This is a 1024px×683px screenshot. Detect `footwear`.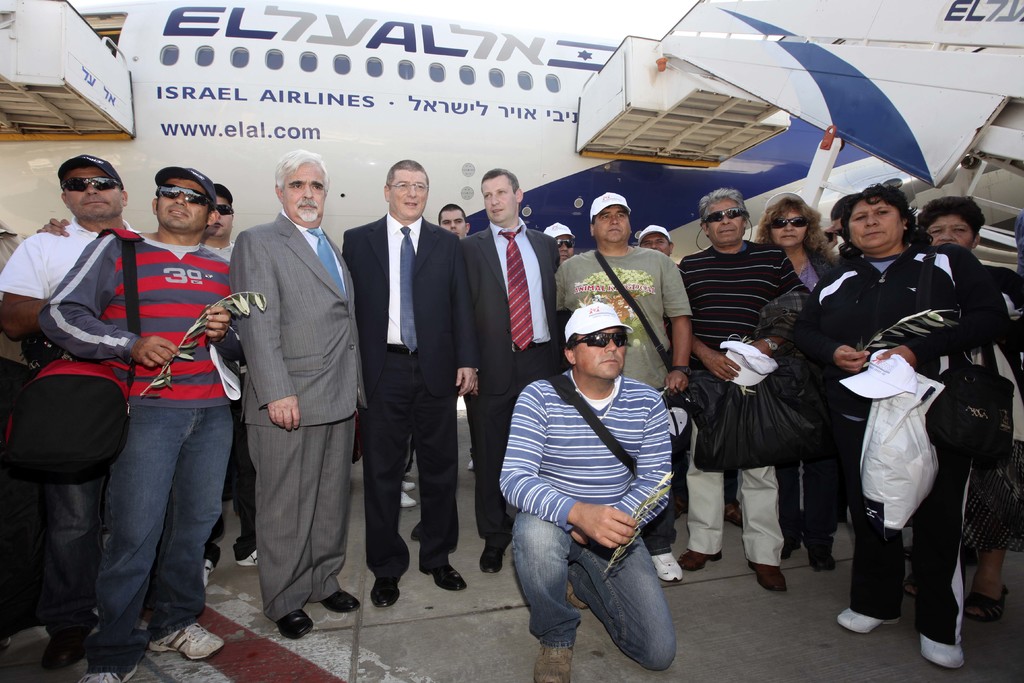
left=680, top=547, right=724, bottom=570.
